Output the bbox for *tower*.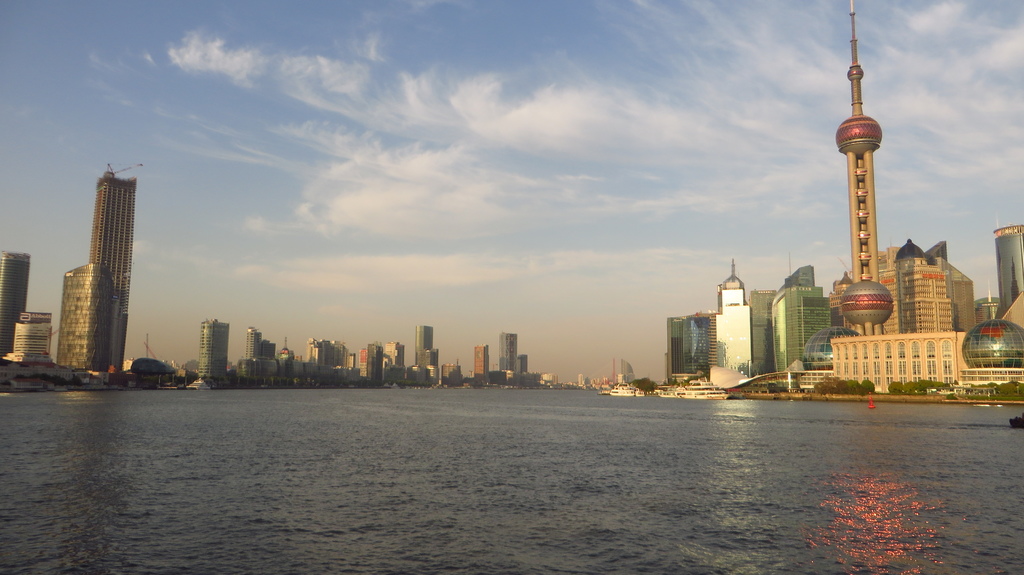
box(0, 248, 36, 357).
